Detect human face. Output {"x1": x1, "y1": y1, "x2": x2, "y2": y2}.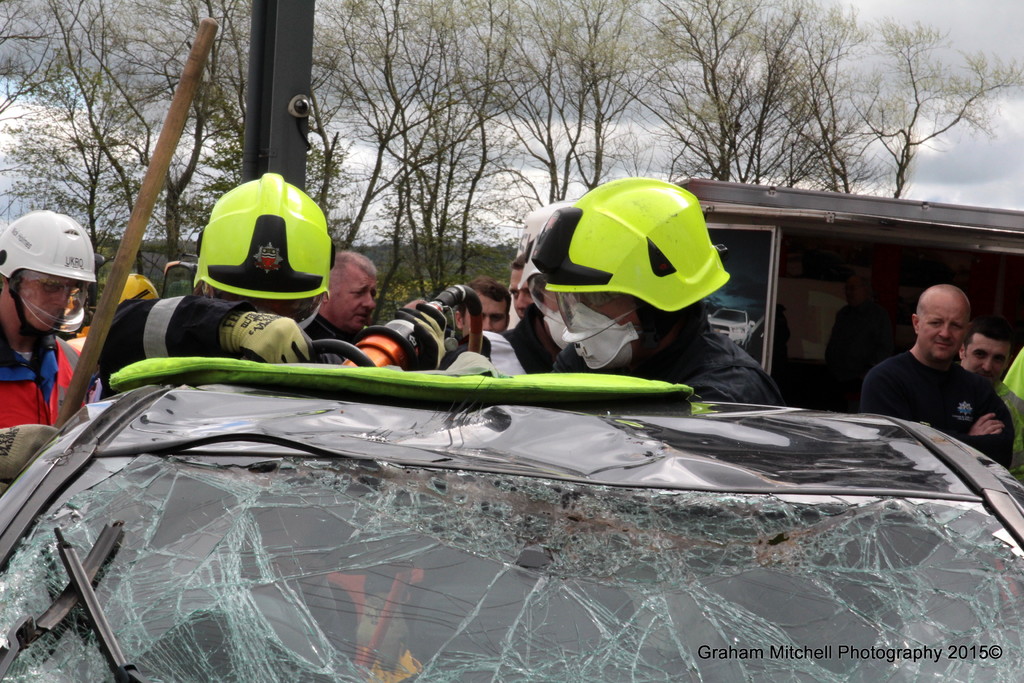
{"x1": 960, "y1": 331, "x2": 1010, "y2": 384}.
